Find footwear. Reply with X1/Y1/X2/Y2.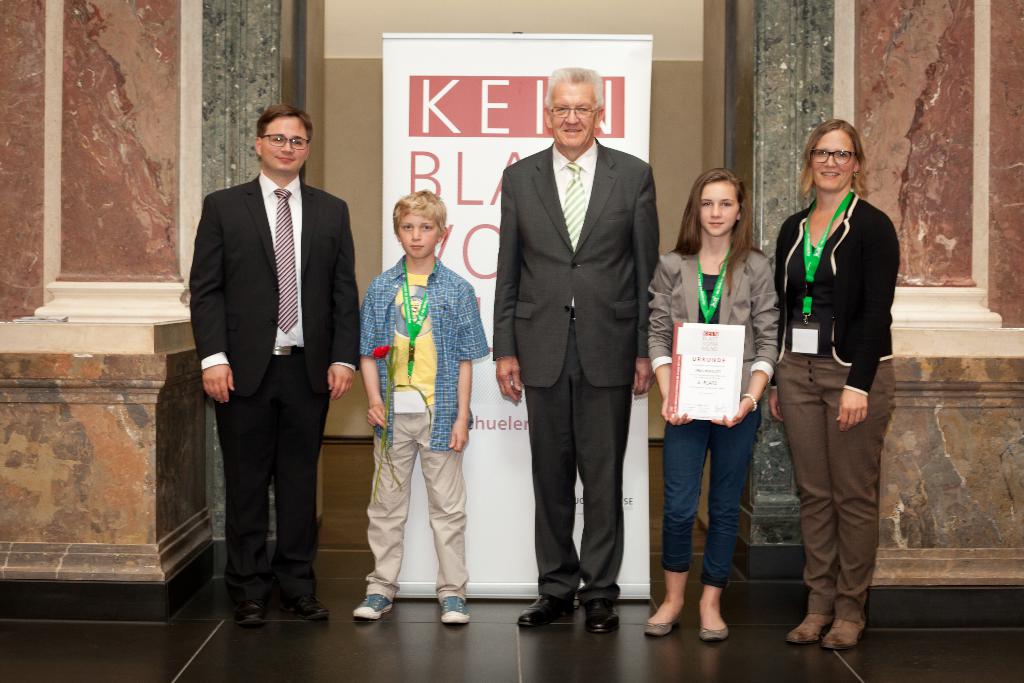
701/619/726/639.
